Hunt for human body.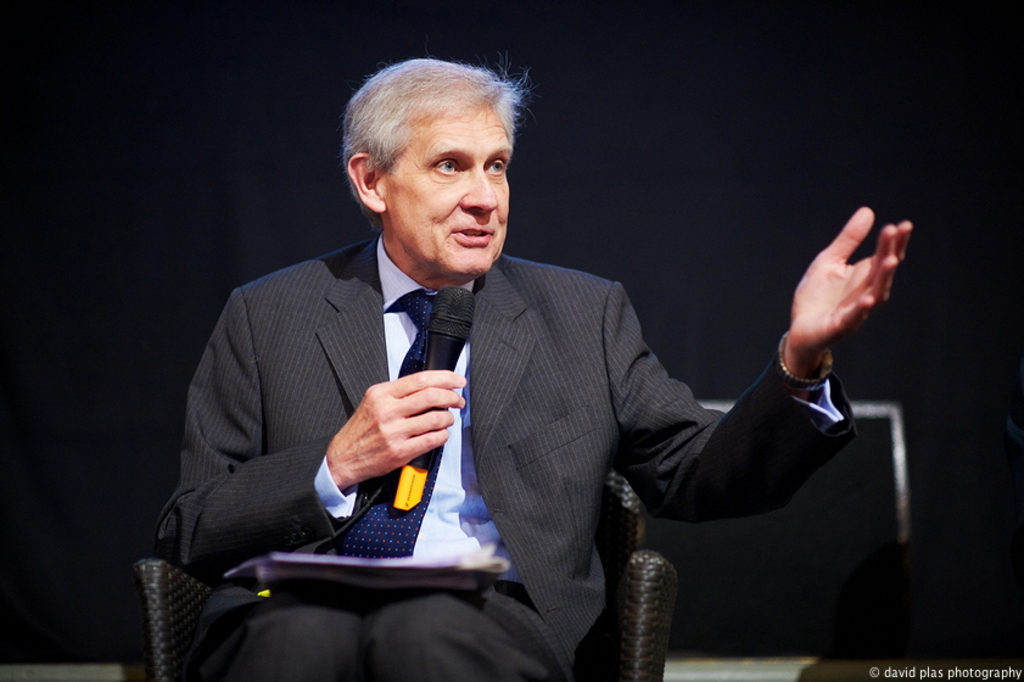
Hunted down at x1=715, y1=121, x2=936, y2=617.
